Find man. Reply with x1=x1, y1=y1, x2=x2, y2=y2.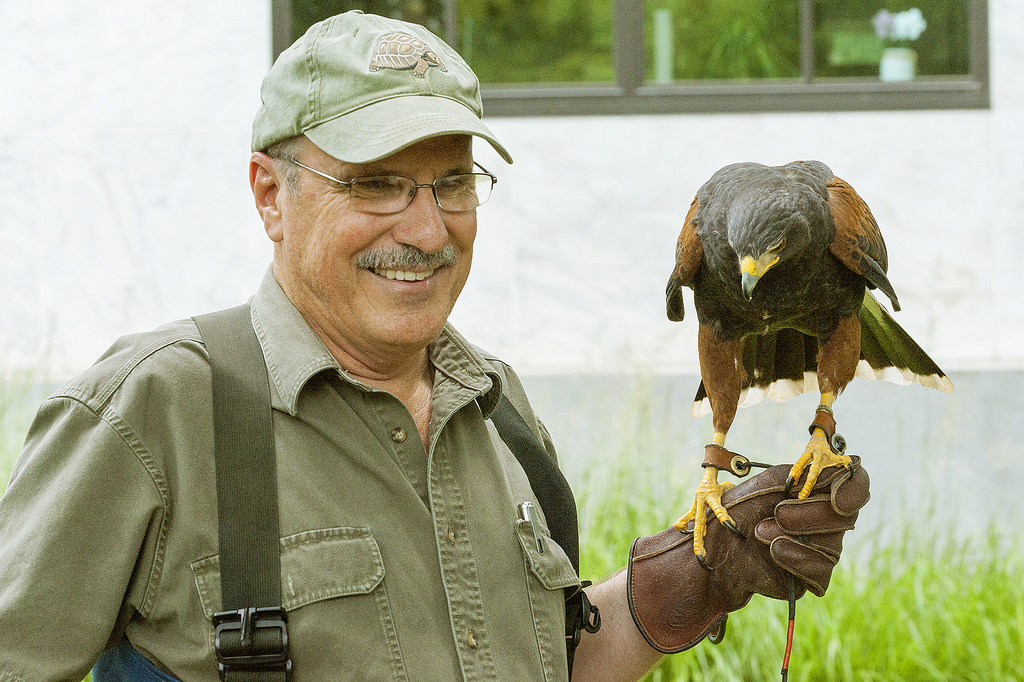
x1=0, y1=15, x2=871, y2=681.
